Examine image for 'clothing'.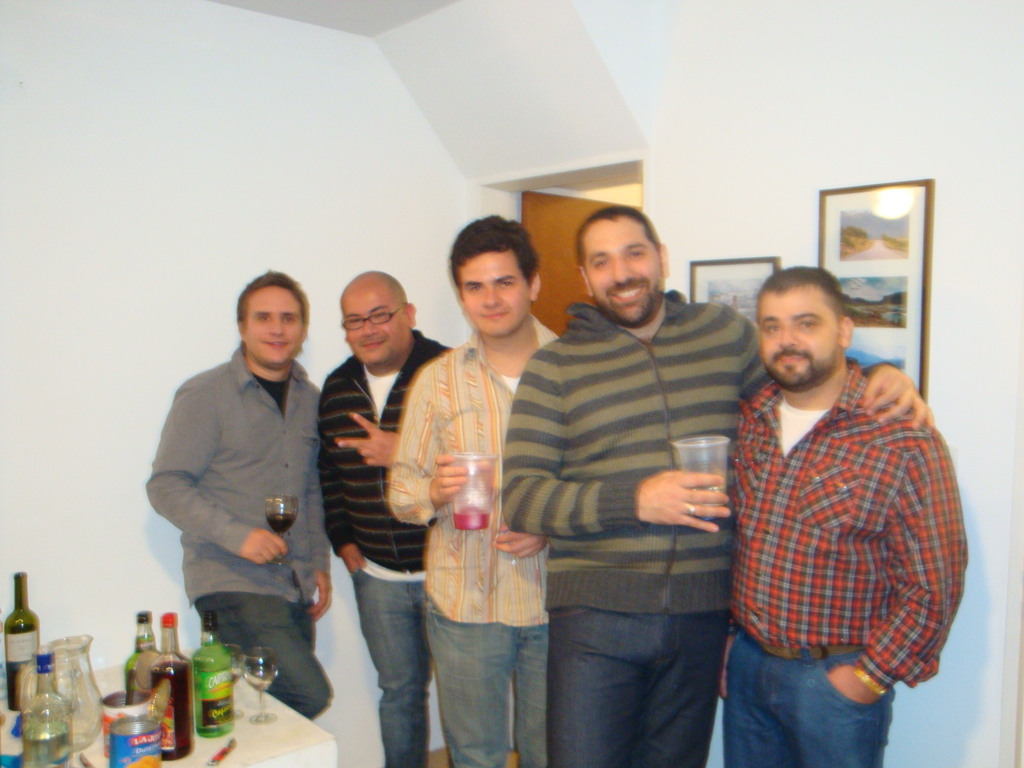
Examination result: bbox(383, 314, 556, 767).
